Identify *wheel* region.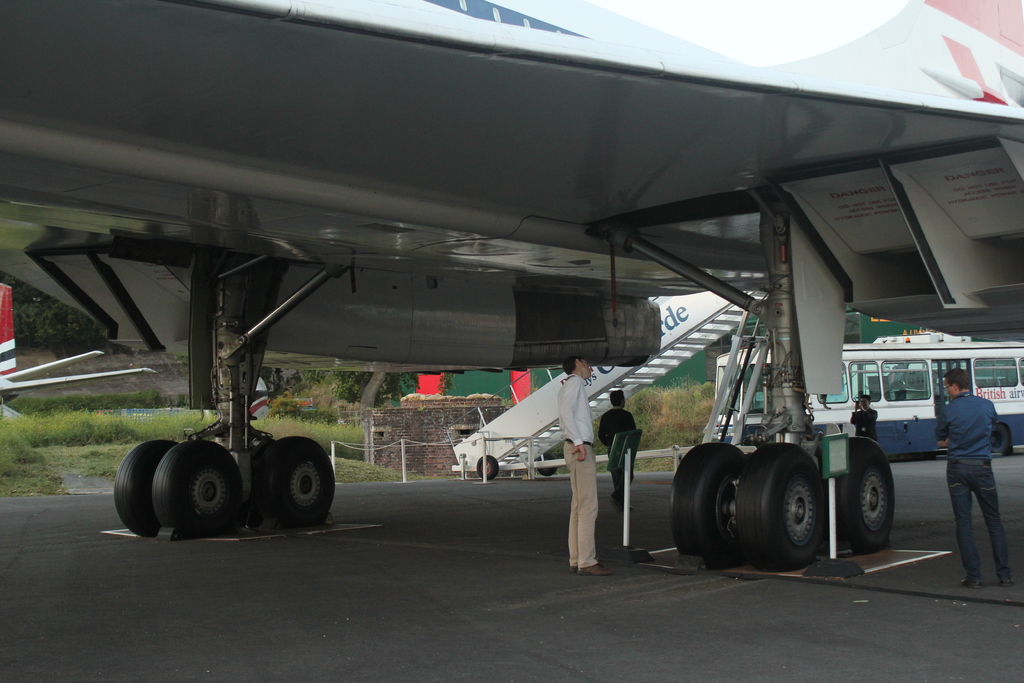
Region: <box>247,445,326,529</box>.
